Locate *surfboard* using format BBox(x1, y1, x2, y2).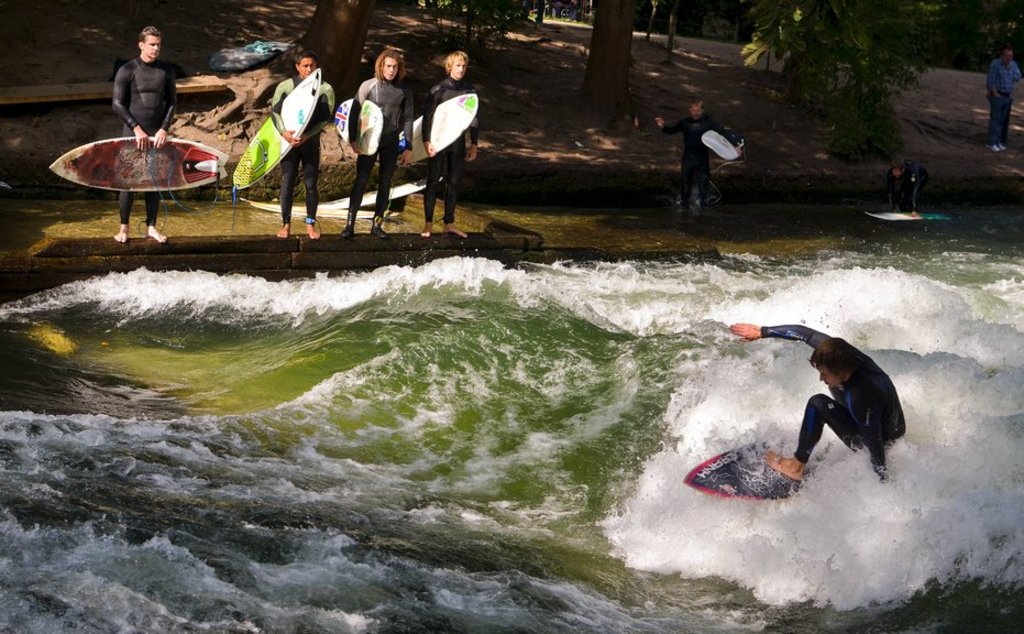
BBox(48, 135, 232, 196).
